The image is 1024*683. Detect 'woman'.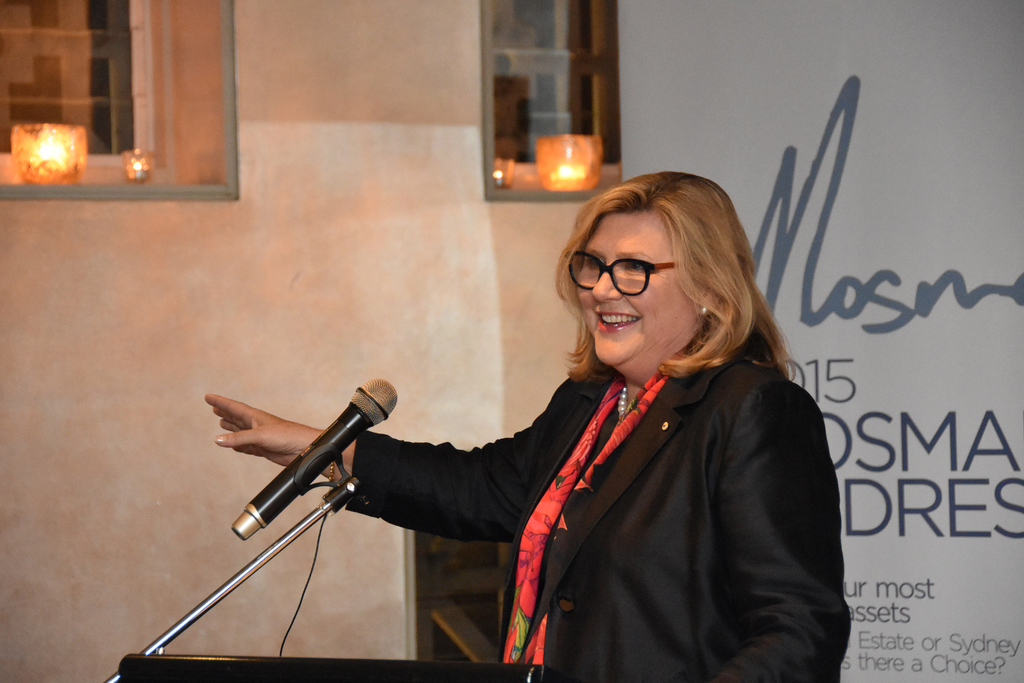
Detection: 193,151,851,682.
